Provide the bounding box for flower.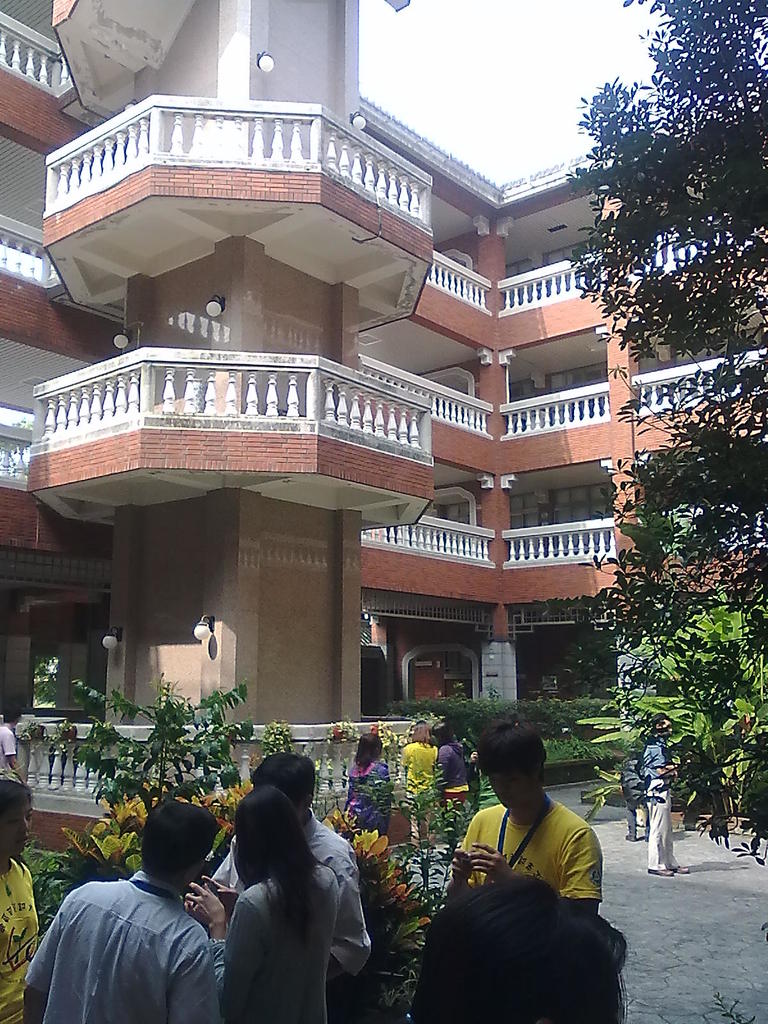
BBox(353, 826, 385, 857).
